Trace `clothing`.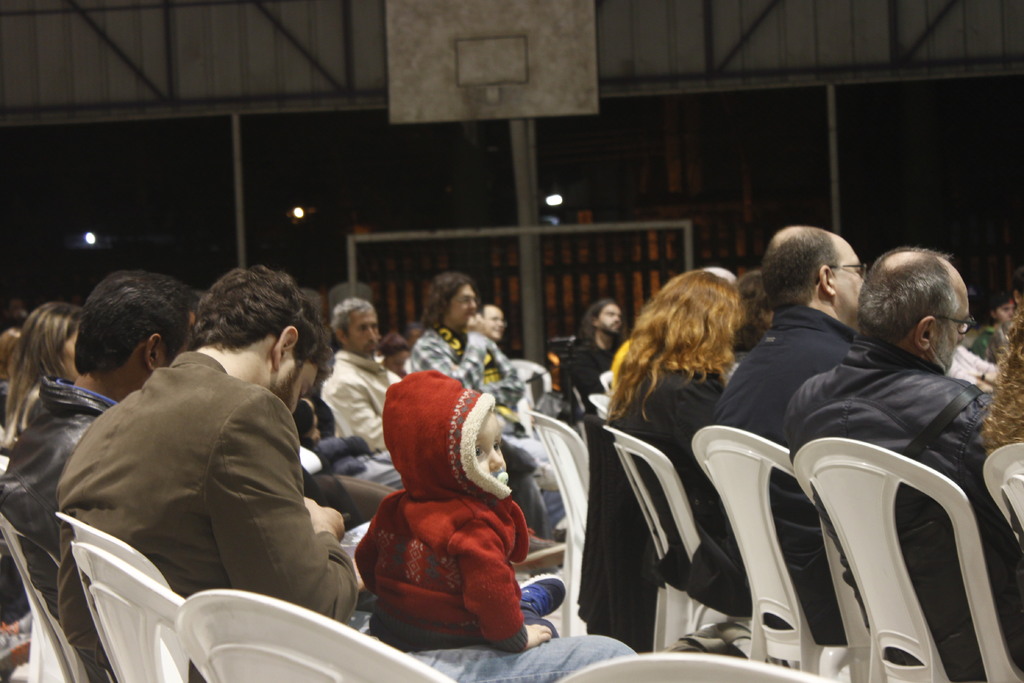
Traced to rect(321, 353, 402, 459).
